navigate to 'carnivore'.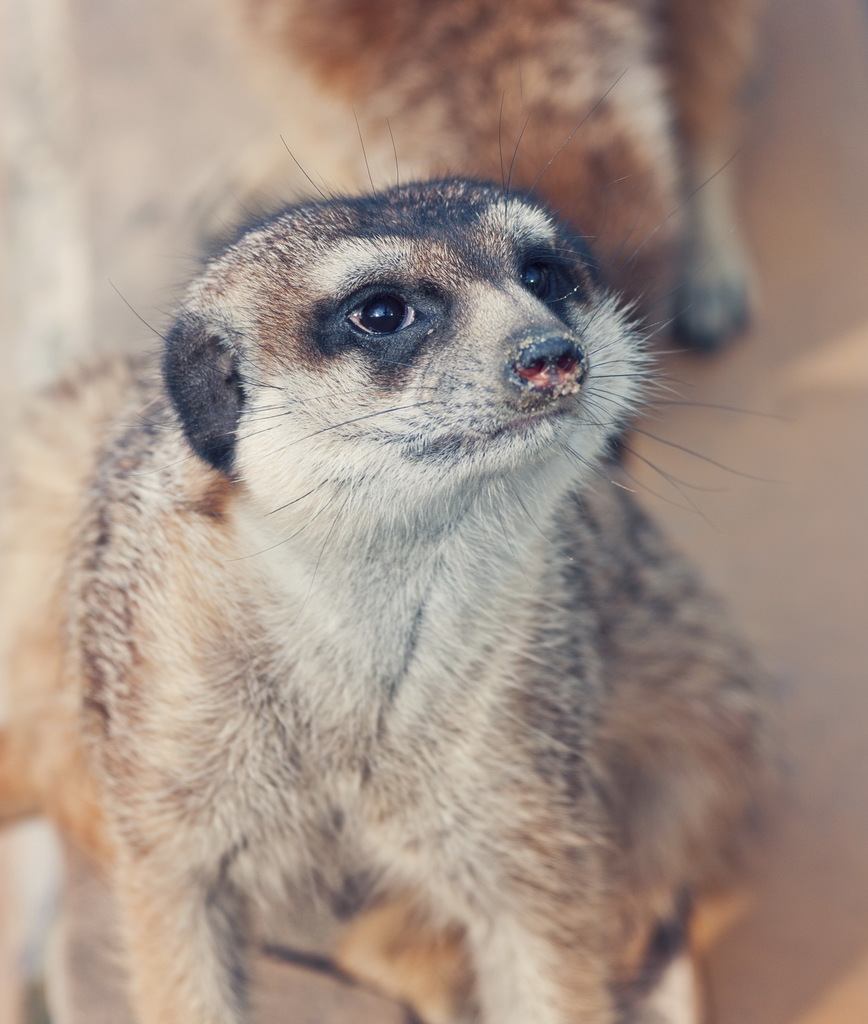
Navigation target: locate(38, 136, 812, 1023).
